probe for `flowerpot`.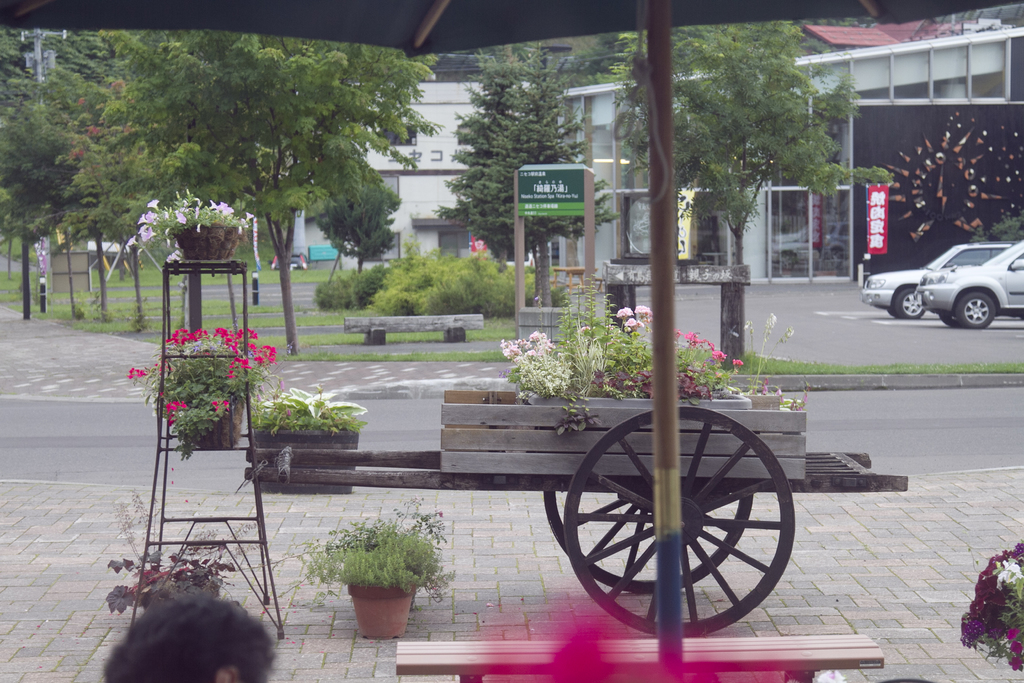
Probe result: x1=346 y1=584 x2=410 y2=642.
